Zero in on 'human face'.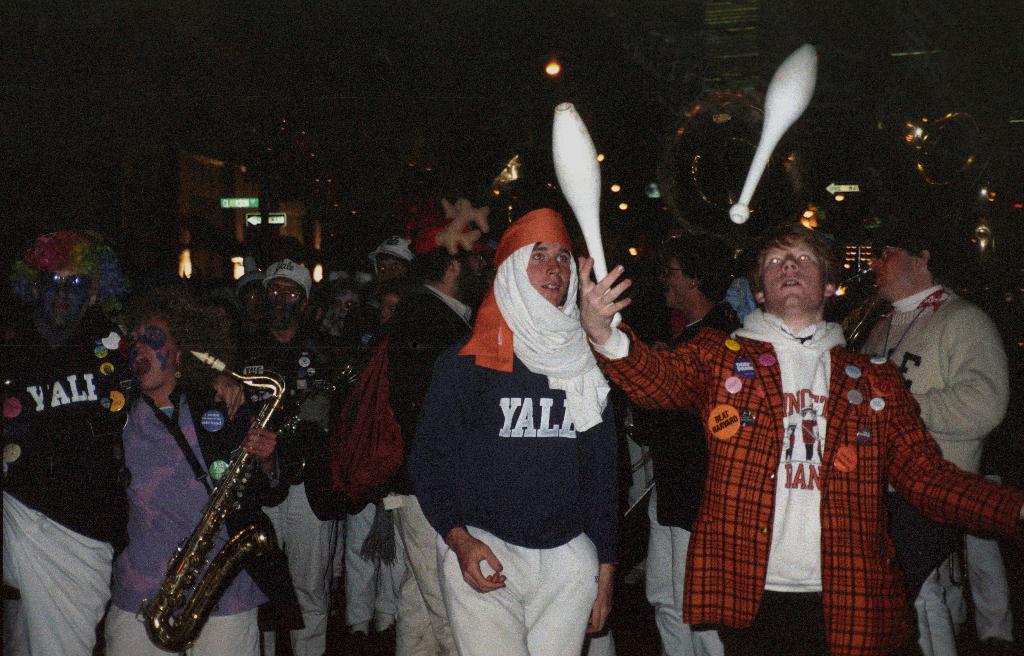
Zeroed in: left=527, top=243, right=572, bottom=307.
